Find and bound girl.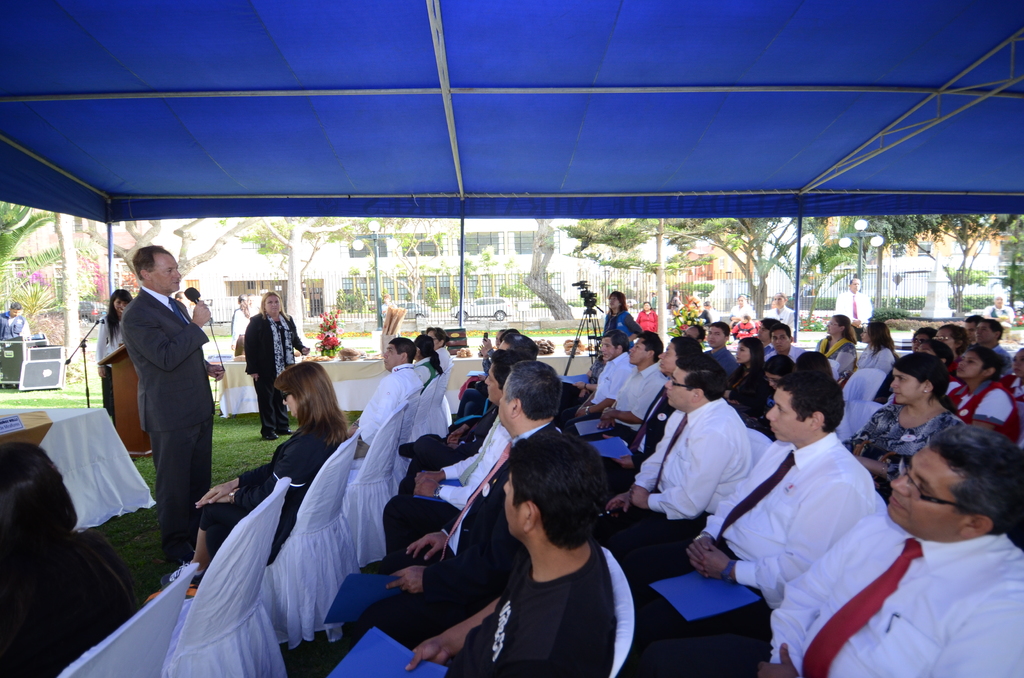
Bound: x1=945 y1=346 x2=1021 y2=446.
